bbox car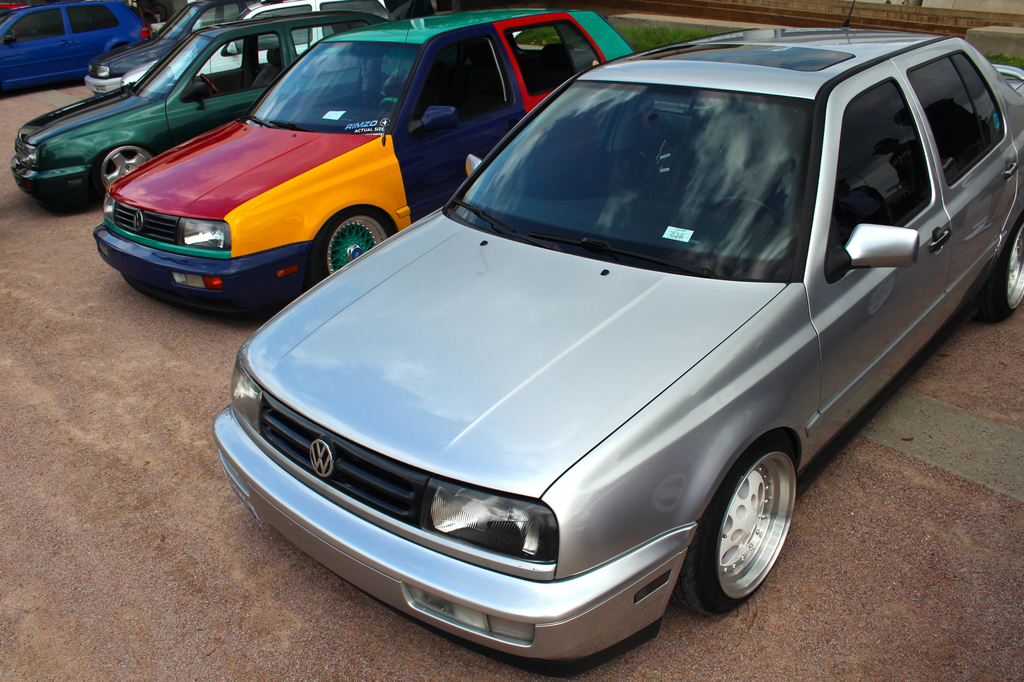
<bbox>90, 0, 255, 92</bbox>
